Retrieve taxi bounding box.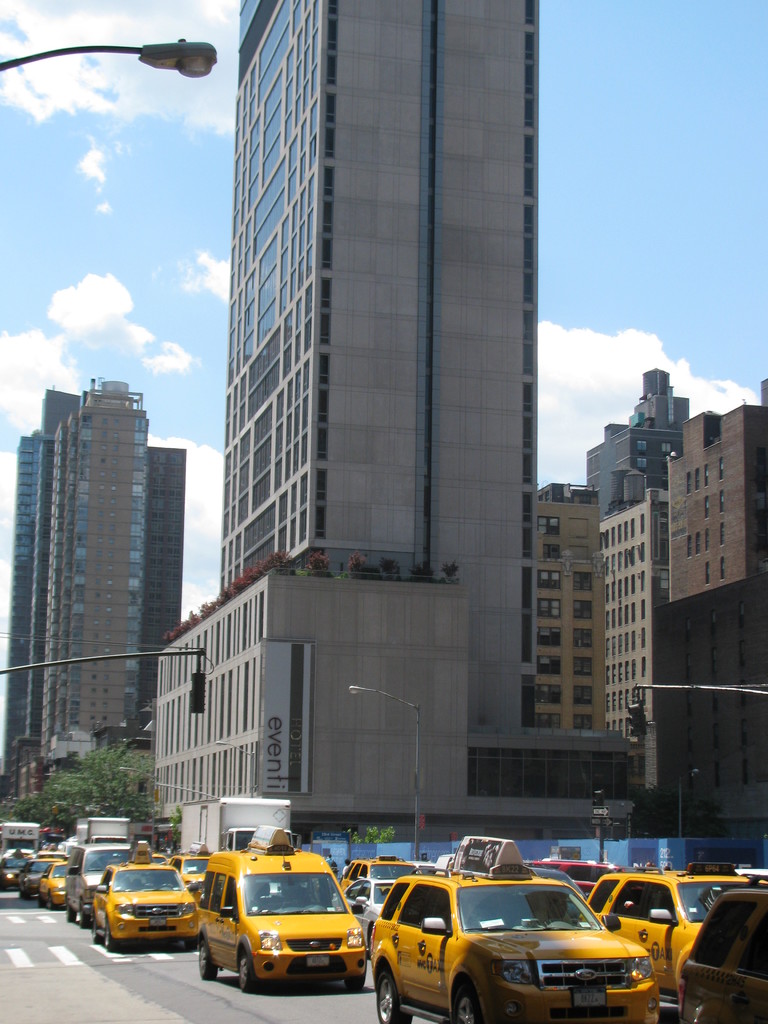
Bounding box: [91,842,199,954].
